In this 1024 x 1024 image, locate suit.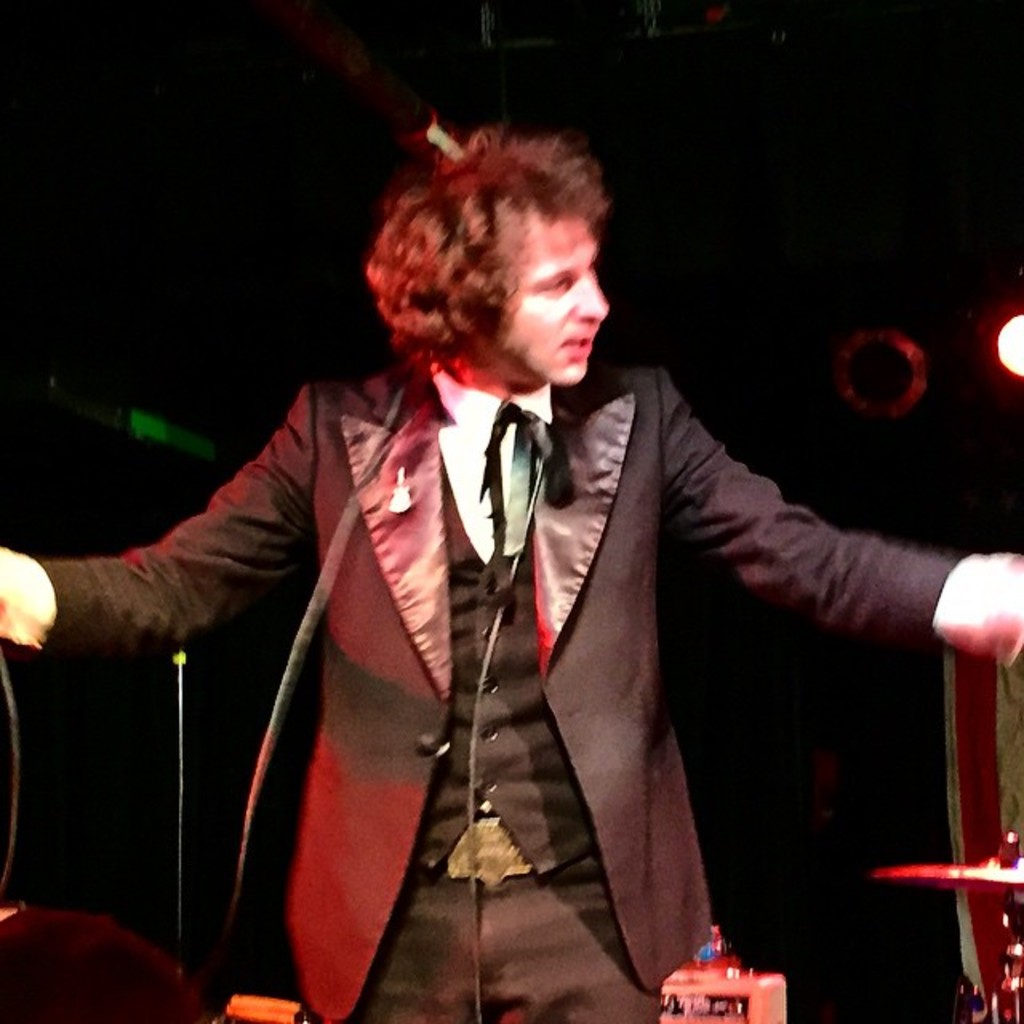
Bounding box: bbox=[0, 354, 1019, 1022].
